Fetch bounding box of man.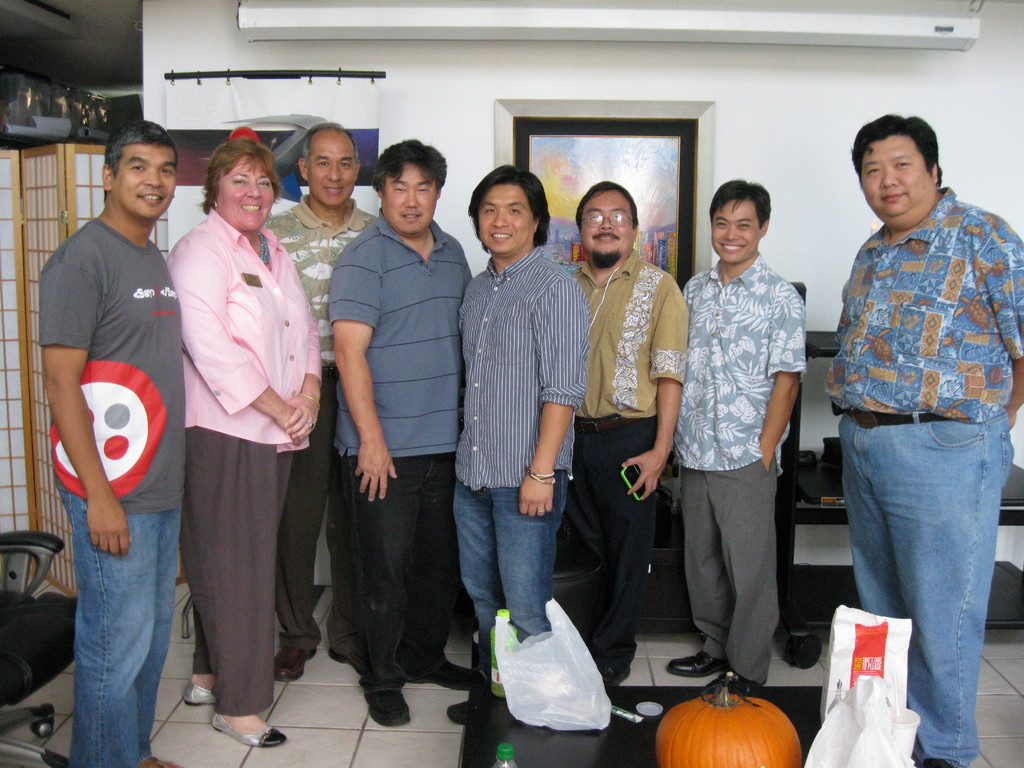
Bbox: (x1=447, y1=161, x2=588, y2=729).
